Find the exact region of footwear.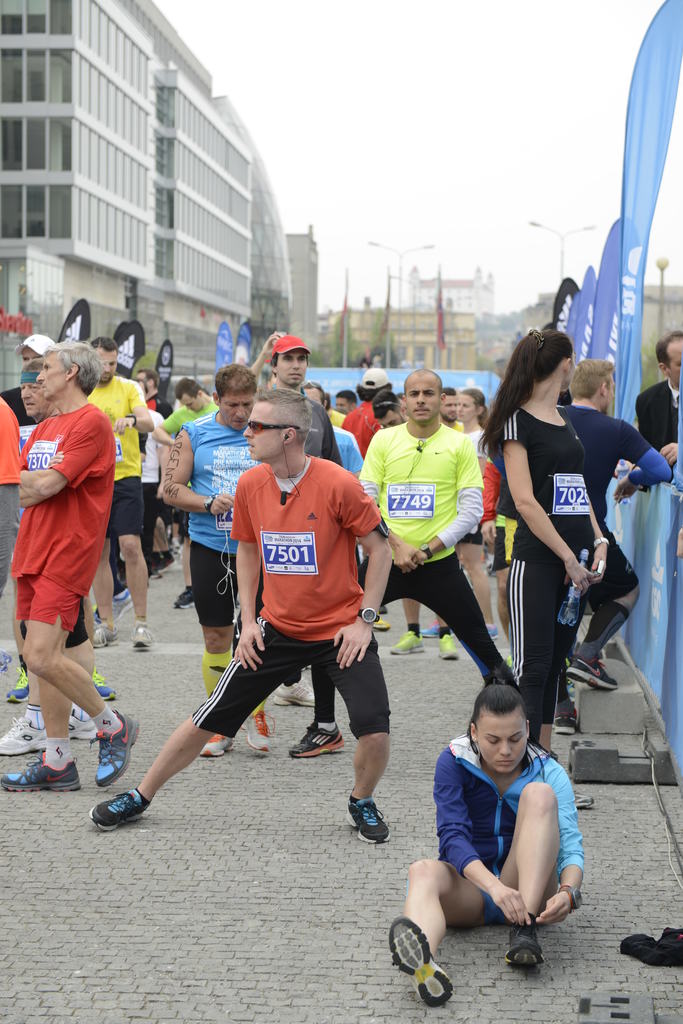
Exact region: [271, 669, 321, 706].
